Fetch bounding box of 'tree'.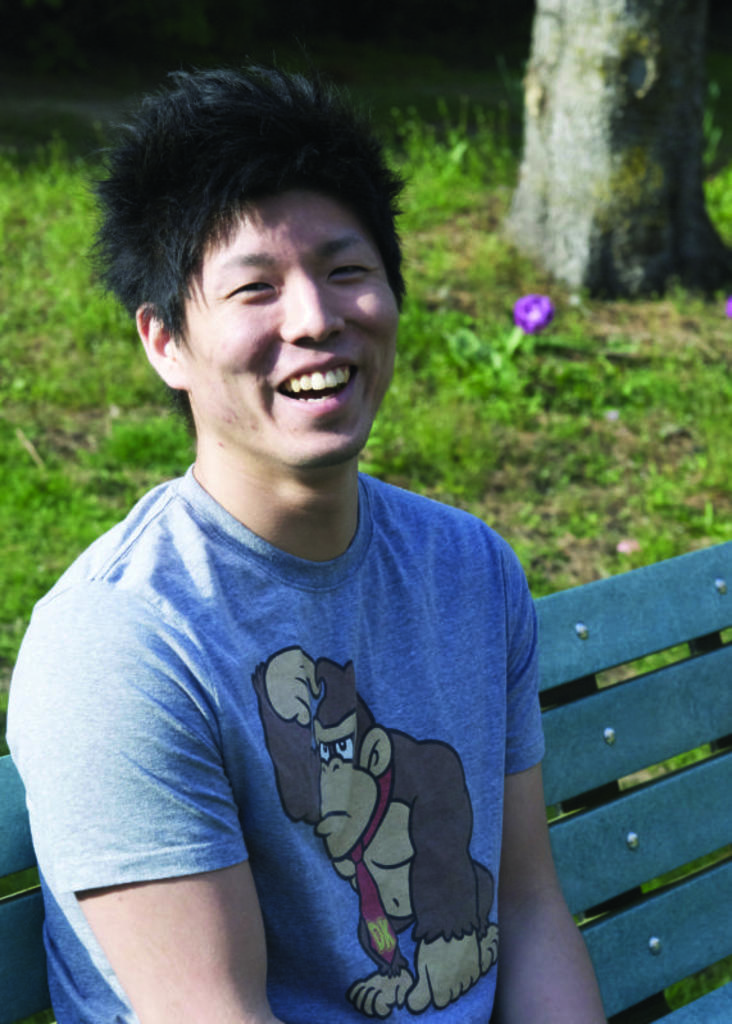
Bbox: (501, 0, 731, 299).
